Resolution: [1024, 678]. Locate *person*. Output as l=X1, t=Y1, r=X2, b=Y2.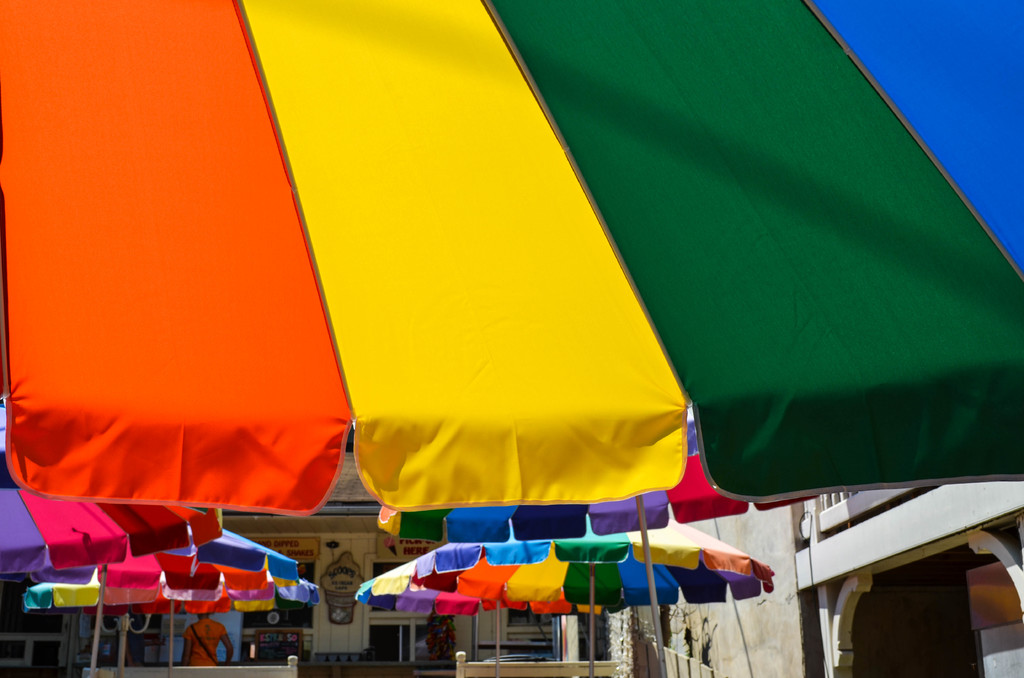
l=175, t=606, r=234, b=668.
